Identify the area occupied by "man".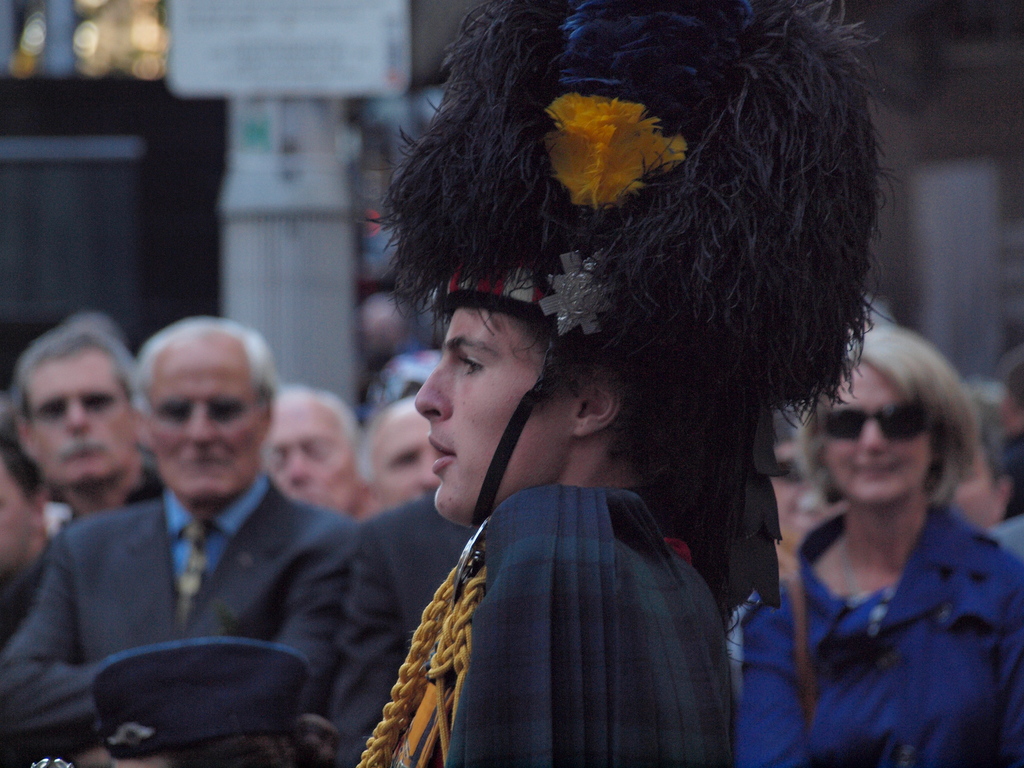
Area: {"x1": 355, "y1": 394, "x2": 443, "y2": 520}.
